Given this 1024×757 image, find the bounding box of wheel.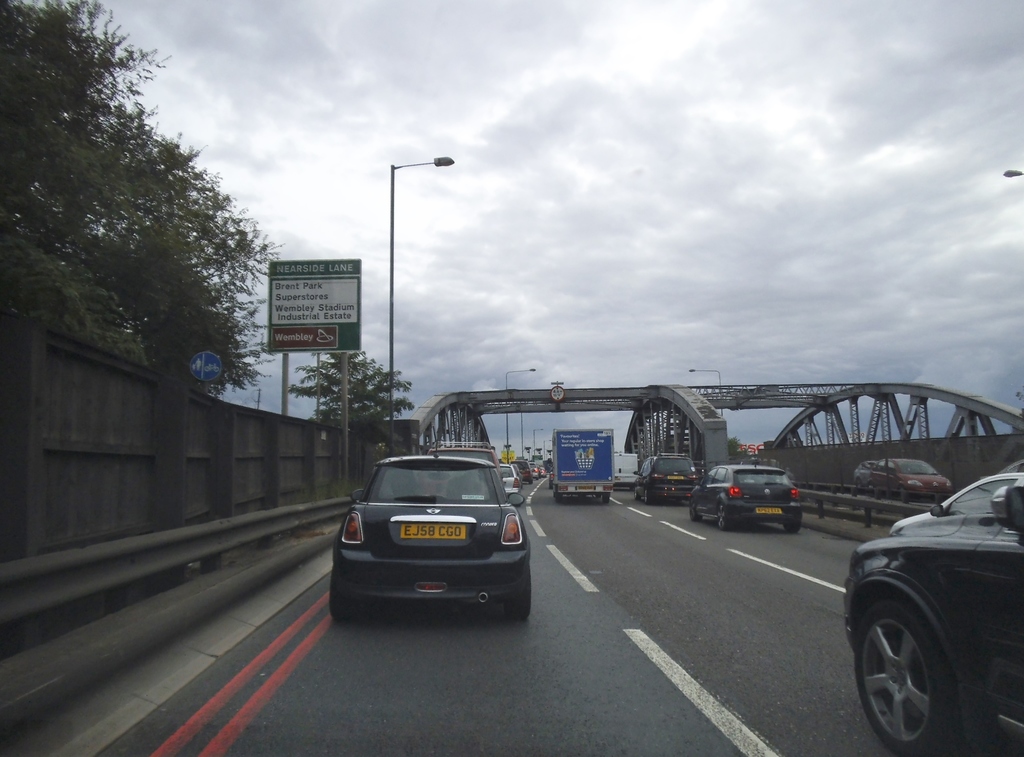
BBox(870, 602, 964, 750).
